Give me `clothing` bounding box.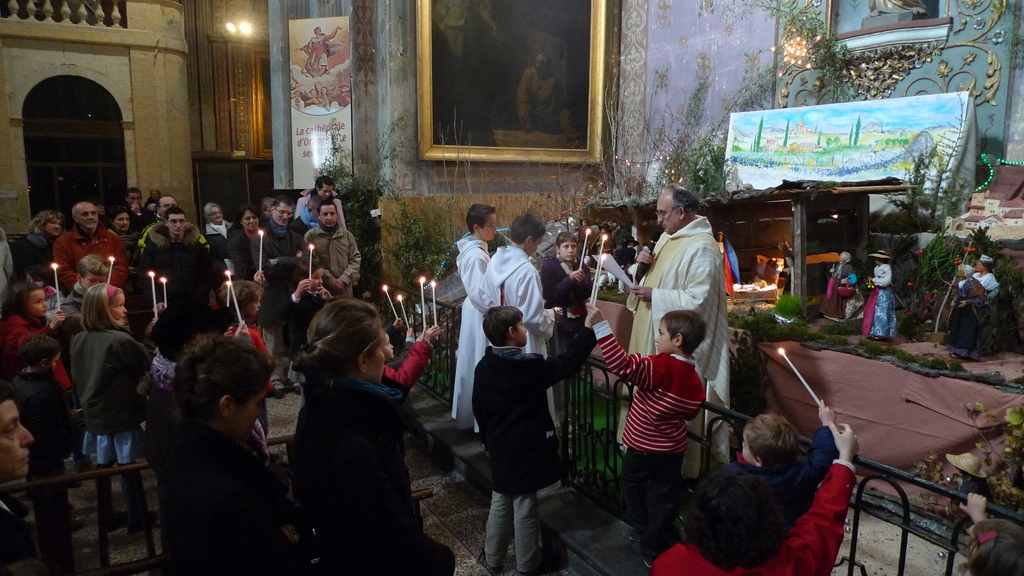
{"x1": 156, "y1": 414, "x2": 295, "y2": 575}.
